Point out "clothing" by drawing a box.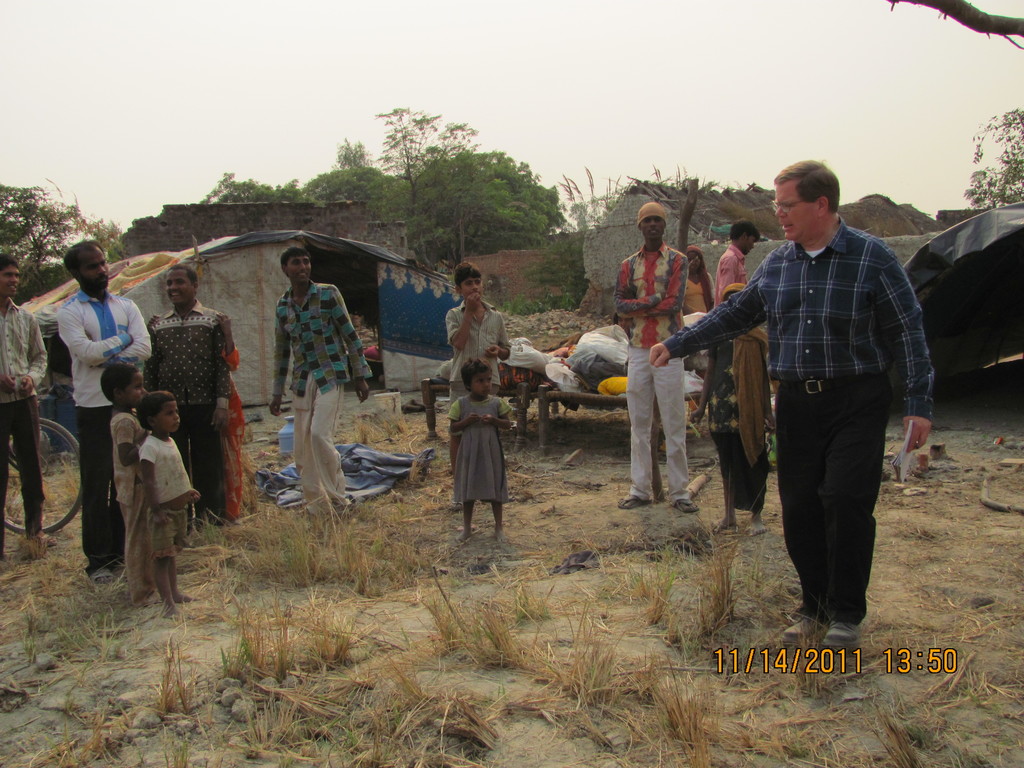
<box>108,416,141,565</box>.
